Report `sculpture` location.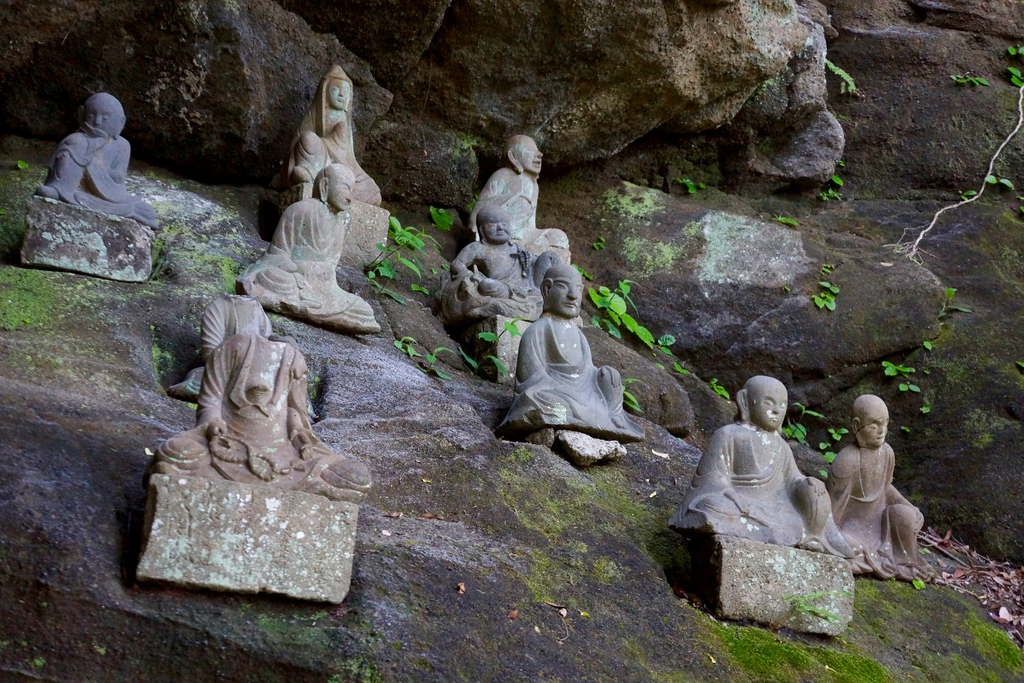
Report: select_region(691, 377, 858, 559).
